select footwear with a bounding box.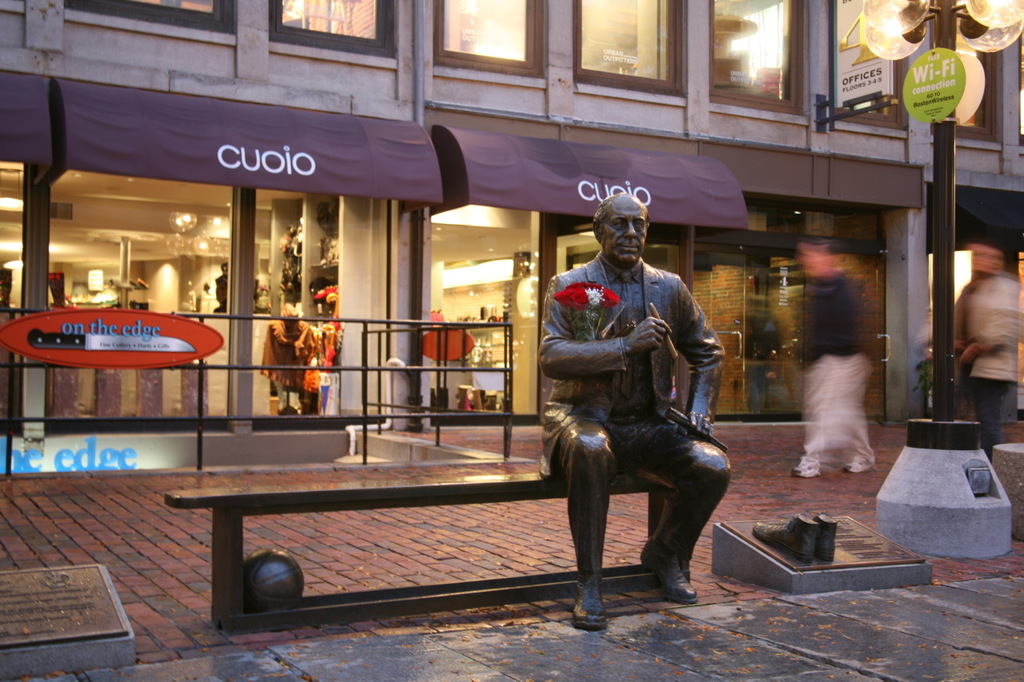
(816, 512, 837, 567).
